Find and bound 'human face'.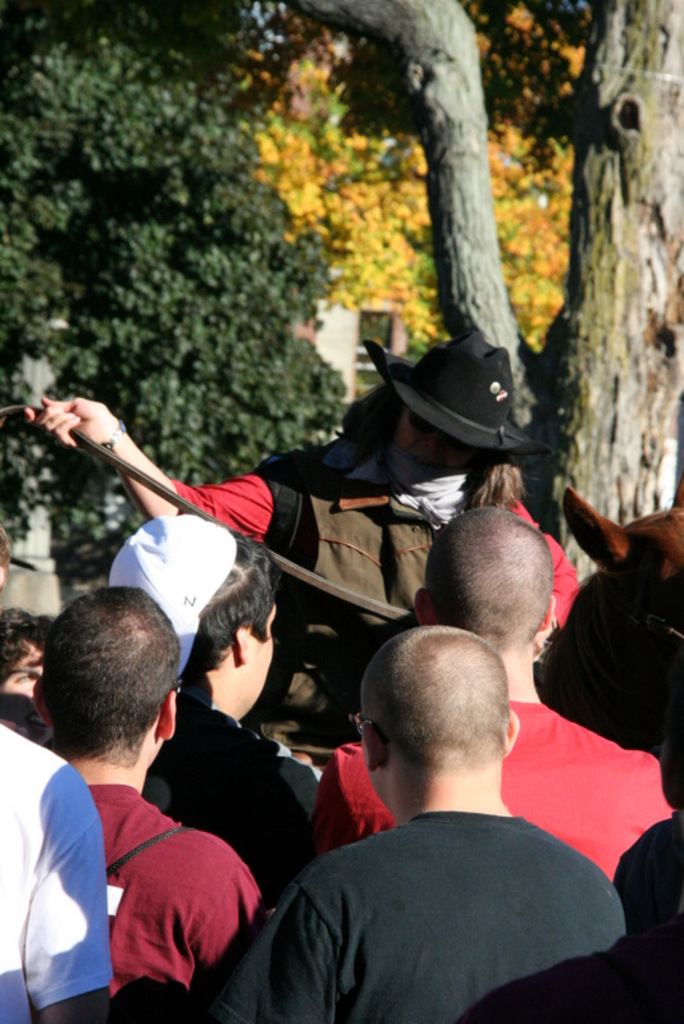
Bound: l=393, t=406, r=493, b=470.
